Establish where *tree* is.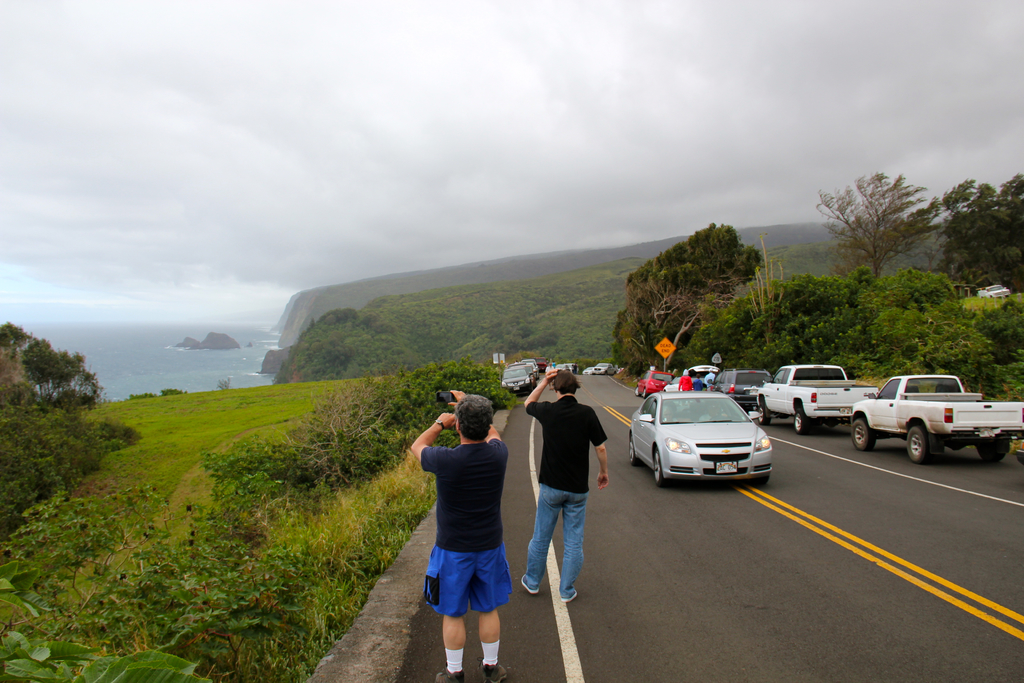
Established at 536,329,561,349.
